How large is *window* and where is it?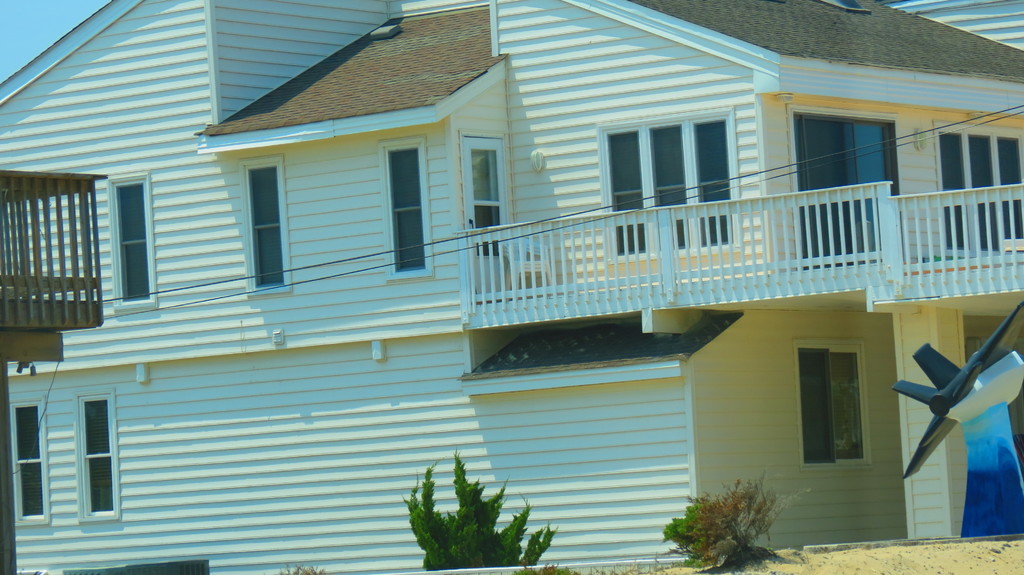
Bounding box: (x1=77, y1=395, x2=120, y2=524).
